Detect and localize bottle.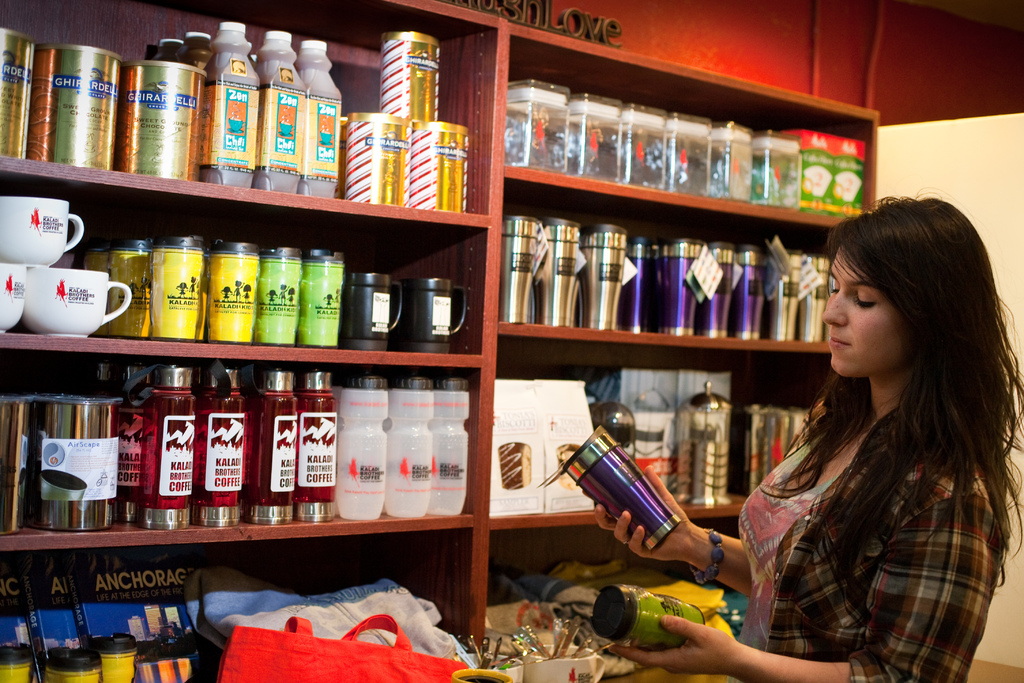
Localized at [left=768, top=251, right=801, bottom=341].
